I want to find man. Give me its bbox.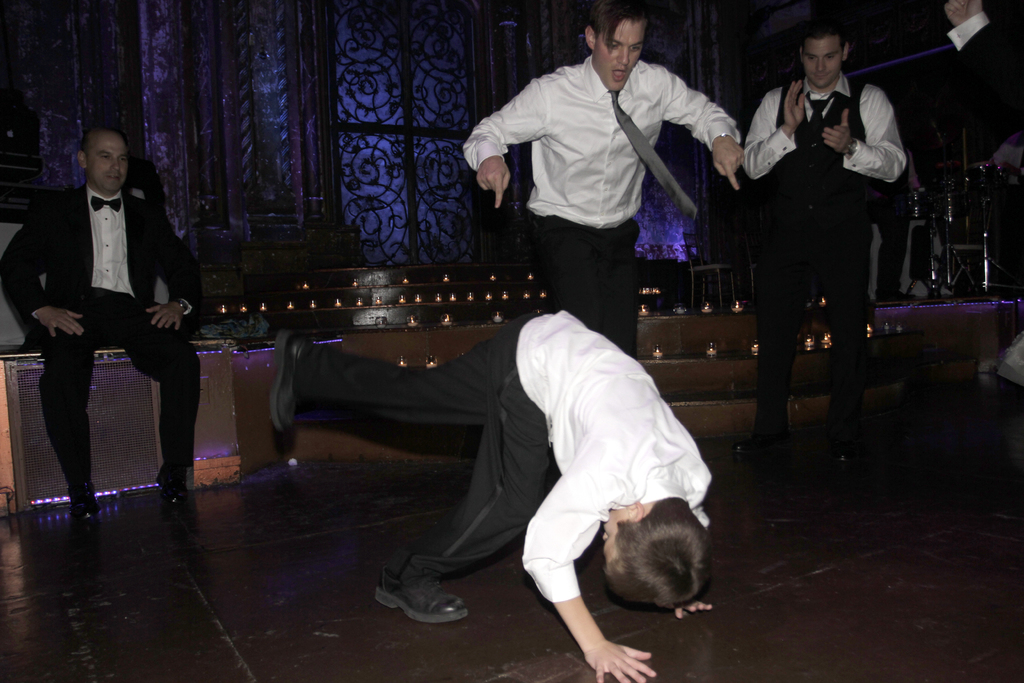
crop(738, 29, 904, 461).
